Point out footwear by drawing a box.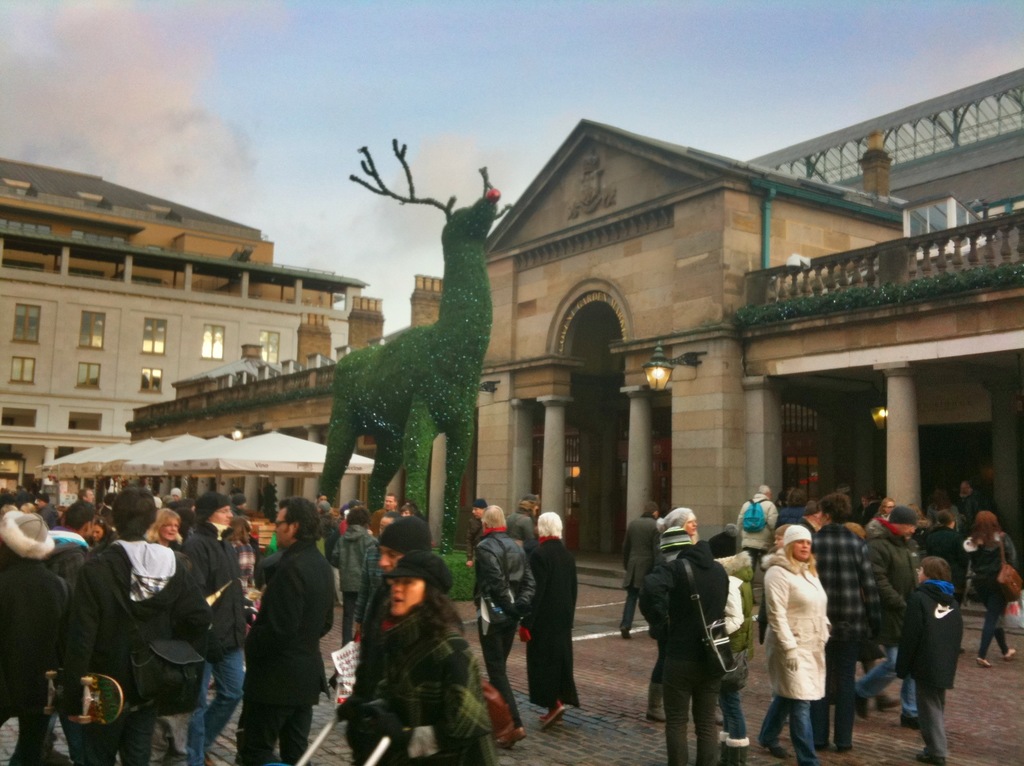
pyautogui.locateOnScreen(980, 658, 994, 669).
